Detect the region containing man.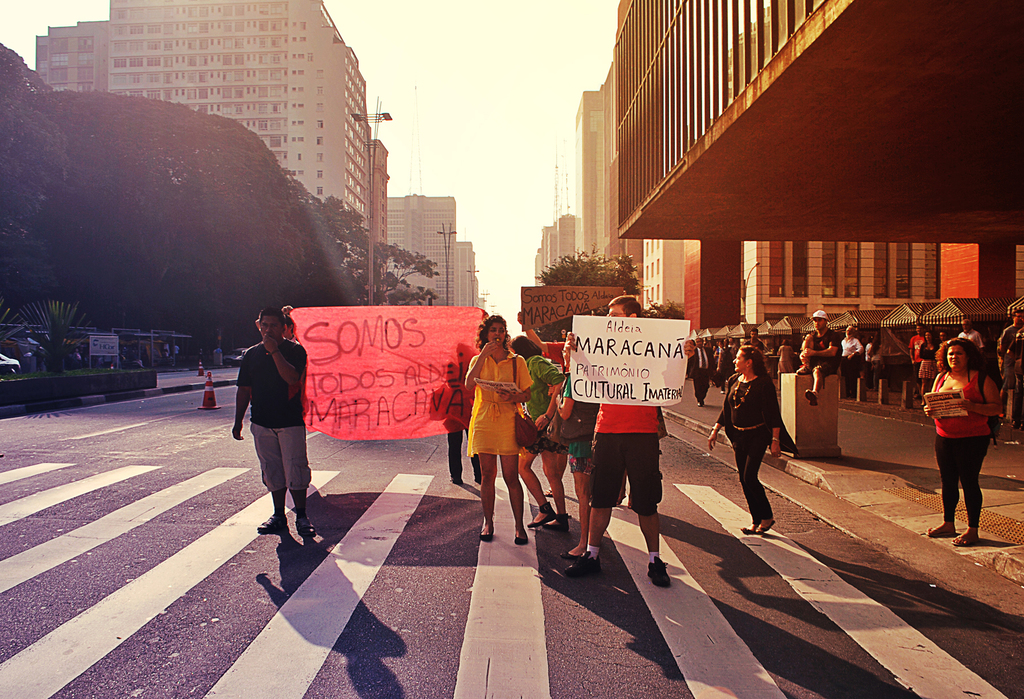
x1=956, y1=317, x2=980, y2=349.
